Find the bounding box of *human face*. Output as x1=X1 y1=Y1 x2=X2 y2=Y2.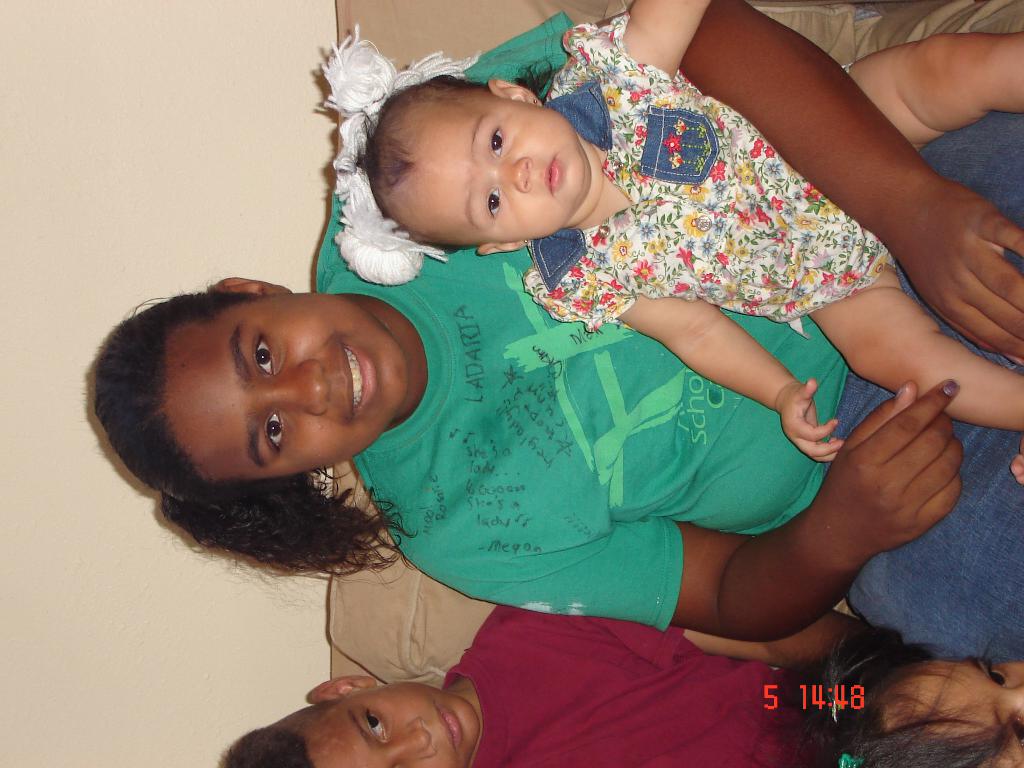
x1=401 y1=97 x2=588 y2=250.
